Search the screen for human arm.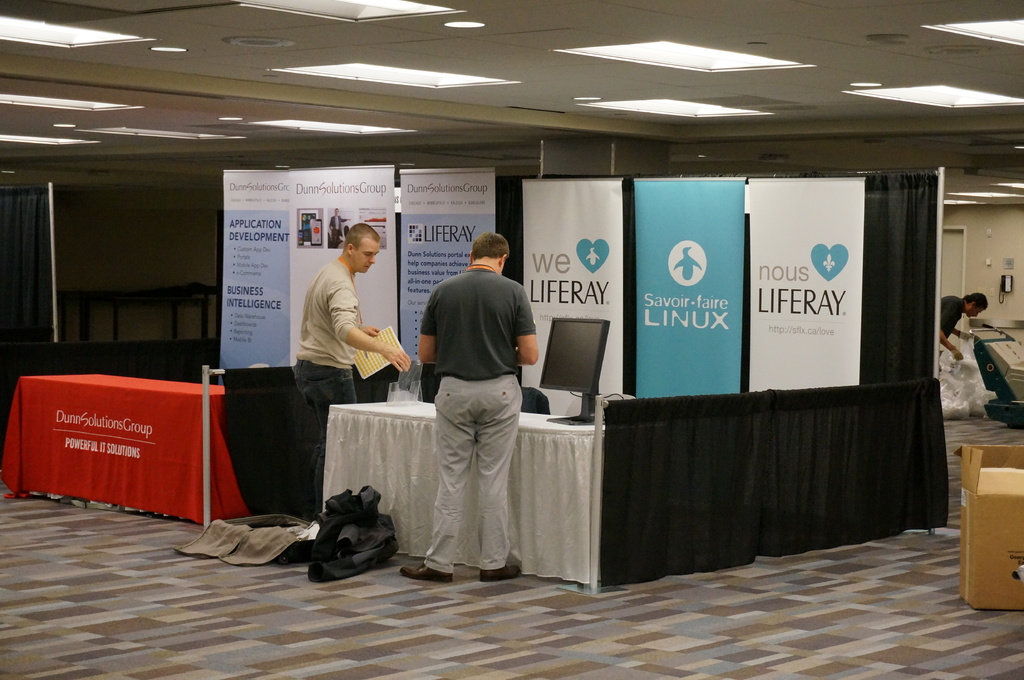
Found at select_region(936, 306, 962, 368).
